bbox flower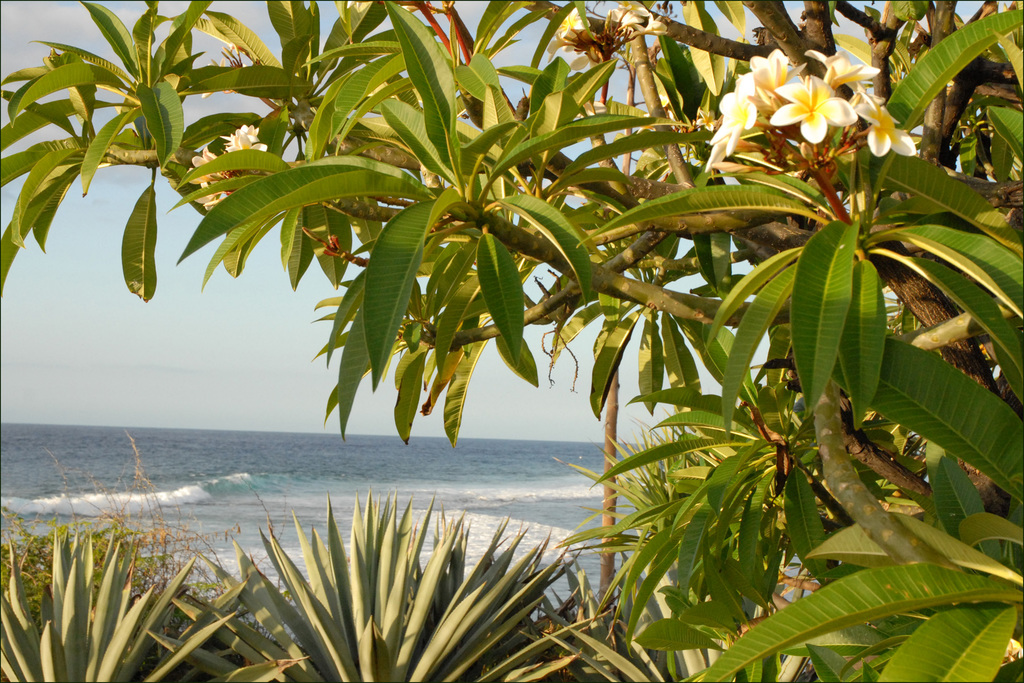
<region>799, 45, 879, 90</region>
